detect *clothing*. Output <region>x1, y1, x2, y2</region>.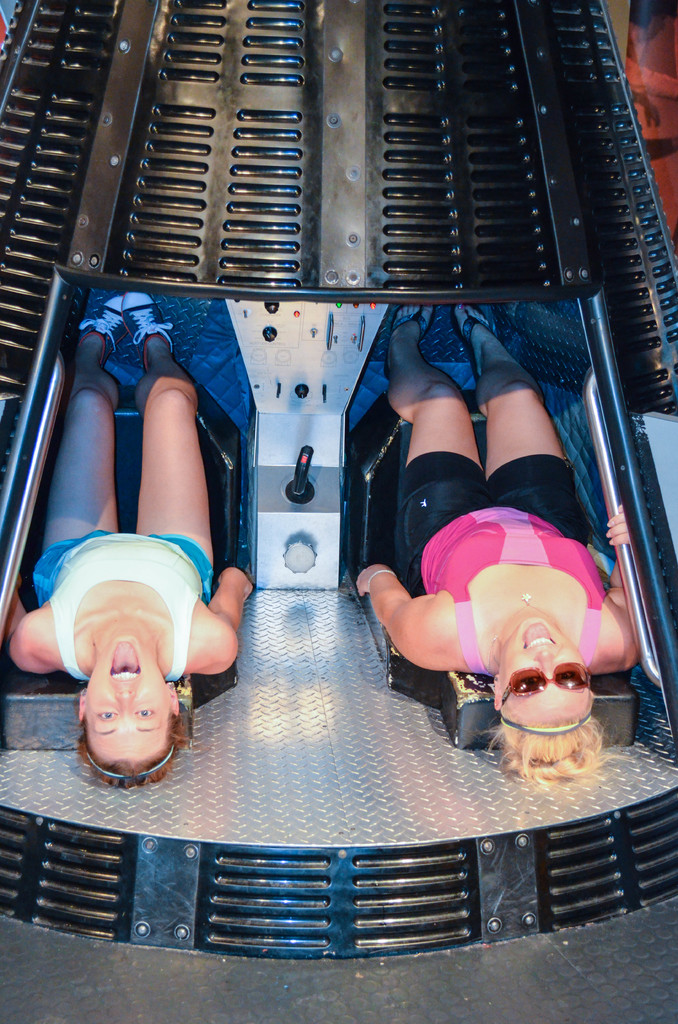
<region>395, 450, 609, 676</region>.
